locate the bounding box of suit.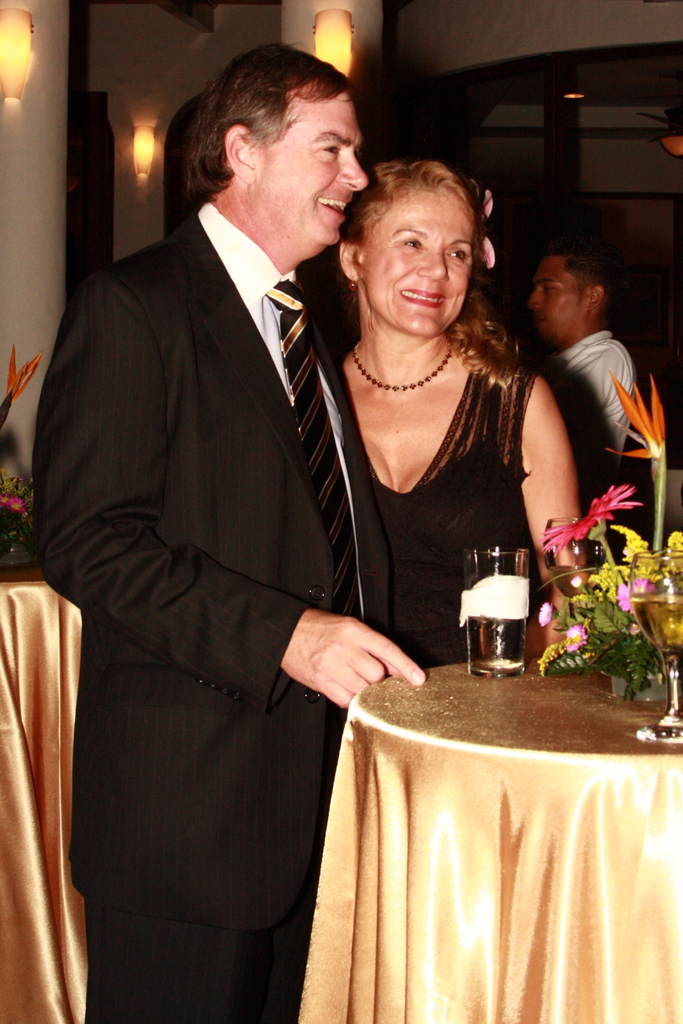
Bounding box: rect(50, 23, 401, 1023).
